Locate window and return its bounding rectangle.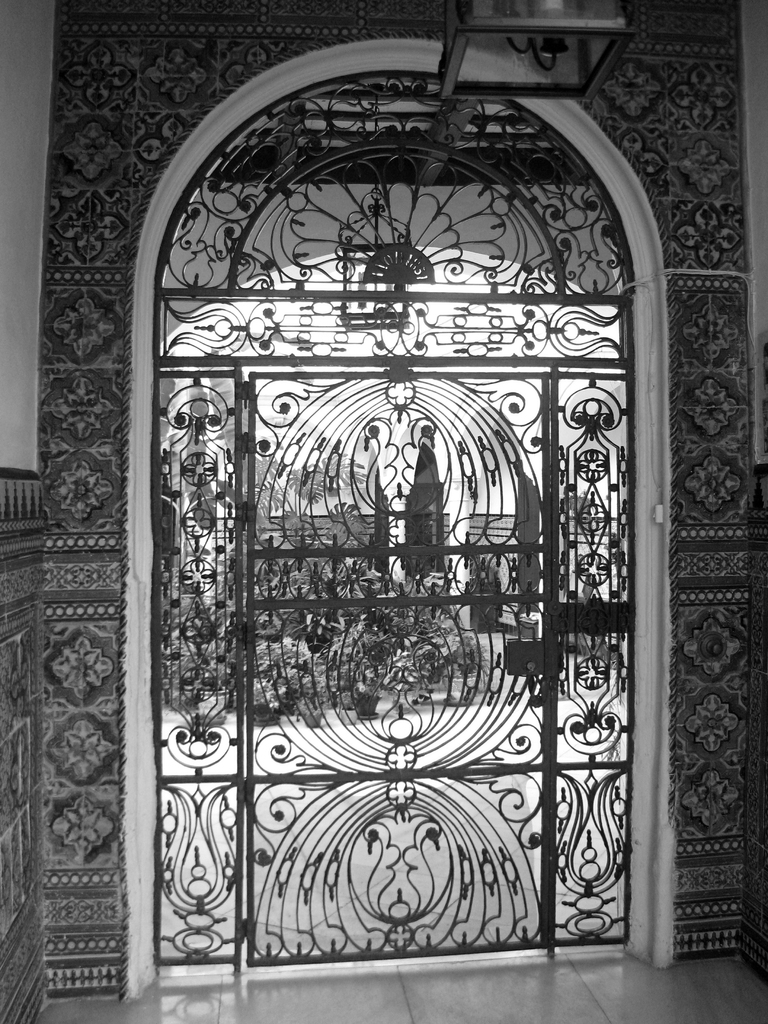
83 51 696 960.
